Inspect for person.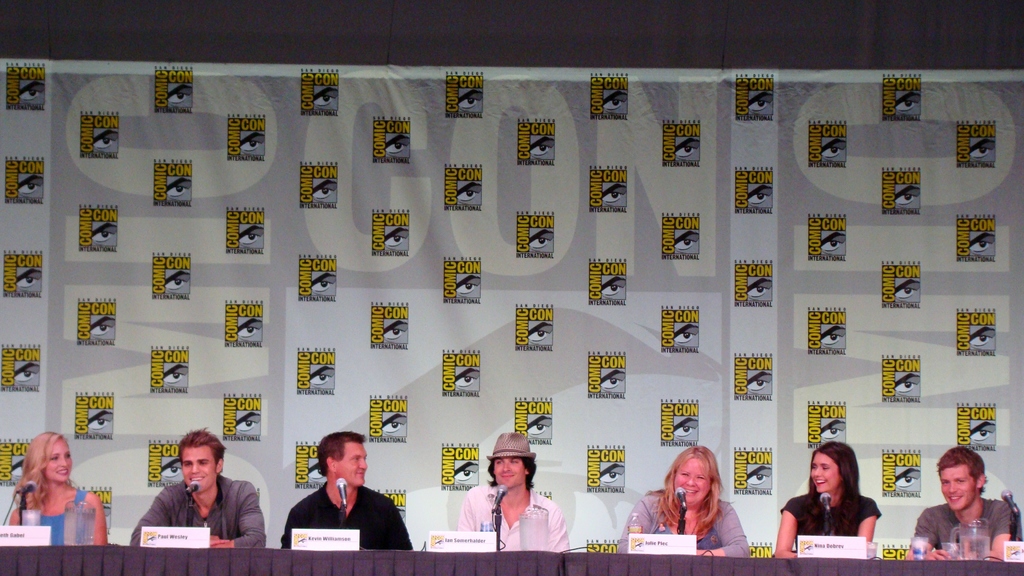
Inspection: [x1=126, y1=429, x2=268, y2=545].
